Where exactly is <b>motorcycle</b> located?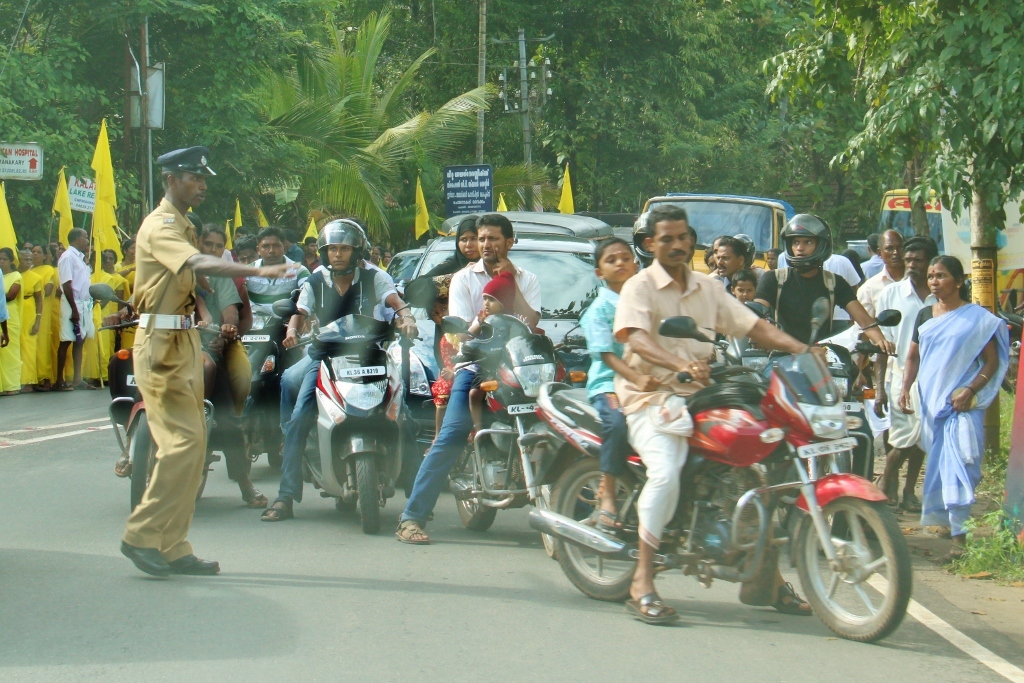
Its bounding box is (left=519, top=317, right=915, bottom=641).
